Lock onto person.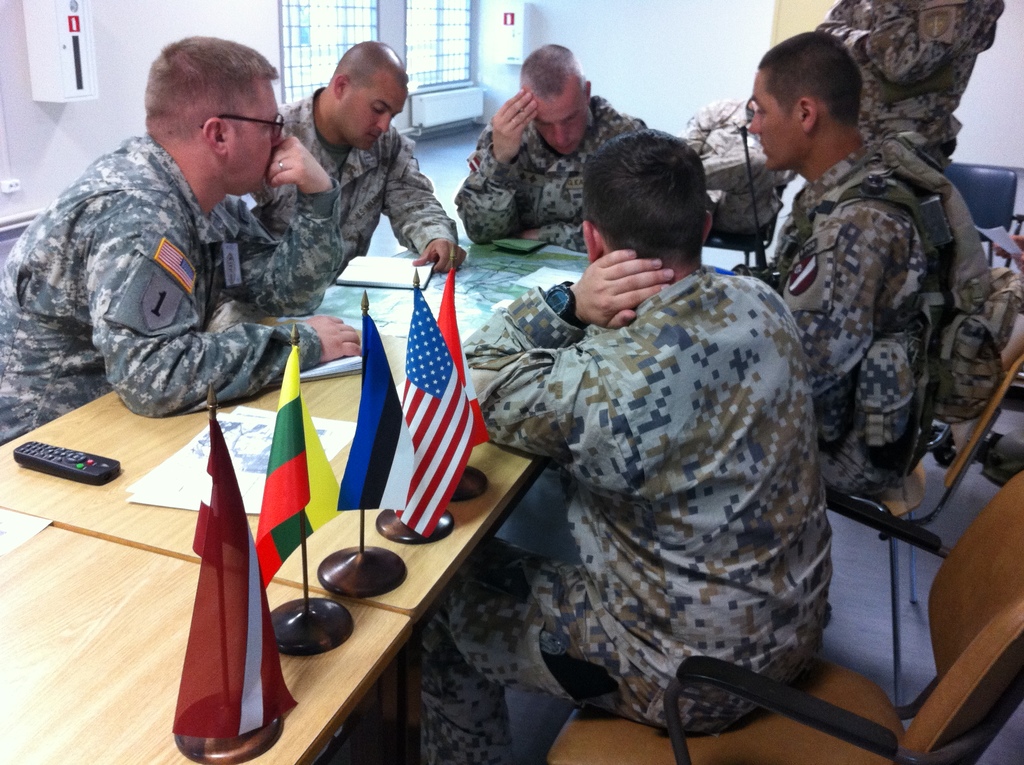
Locked: {"left": 809, "top": 0, "right": 1011, "bottom": 164}.
